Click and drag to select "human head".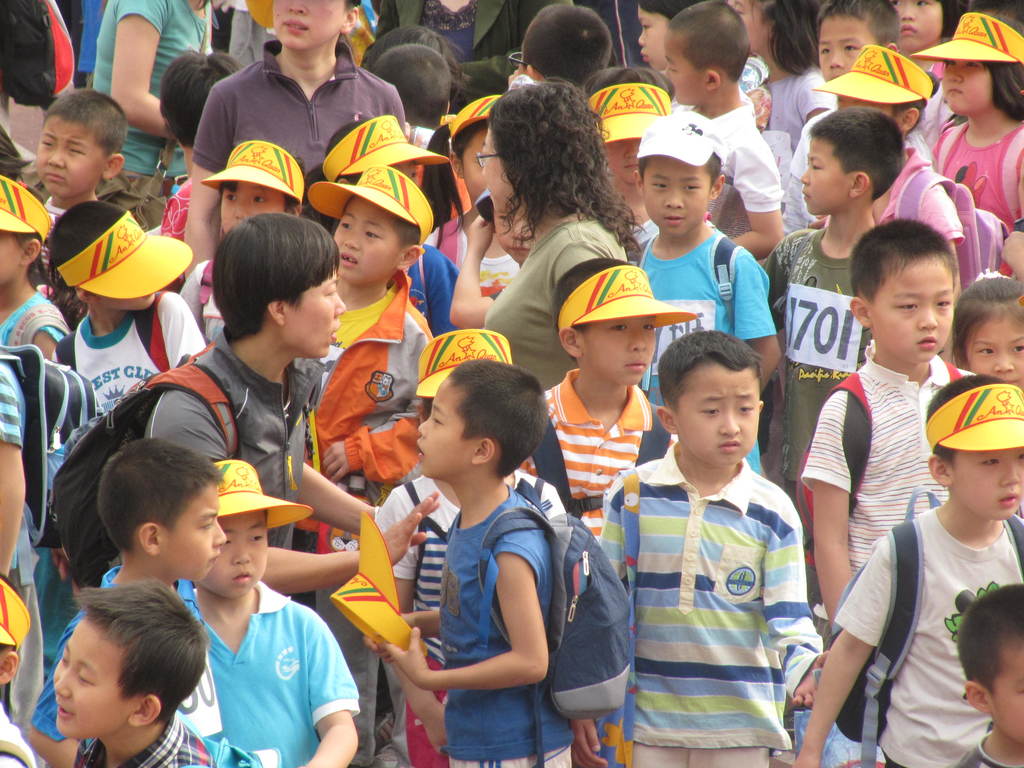
Selection: bbox=[665, 0, 749, 103].
